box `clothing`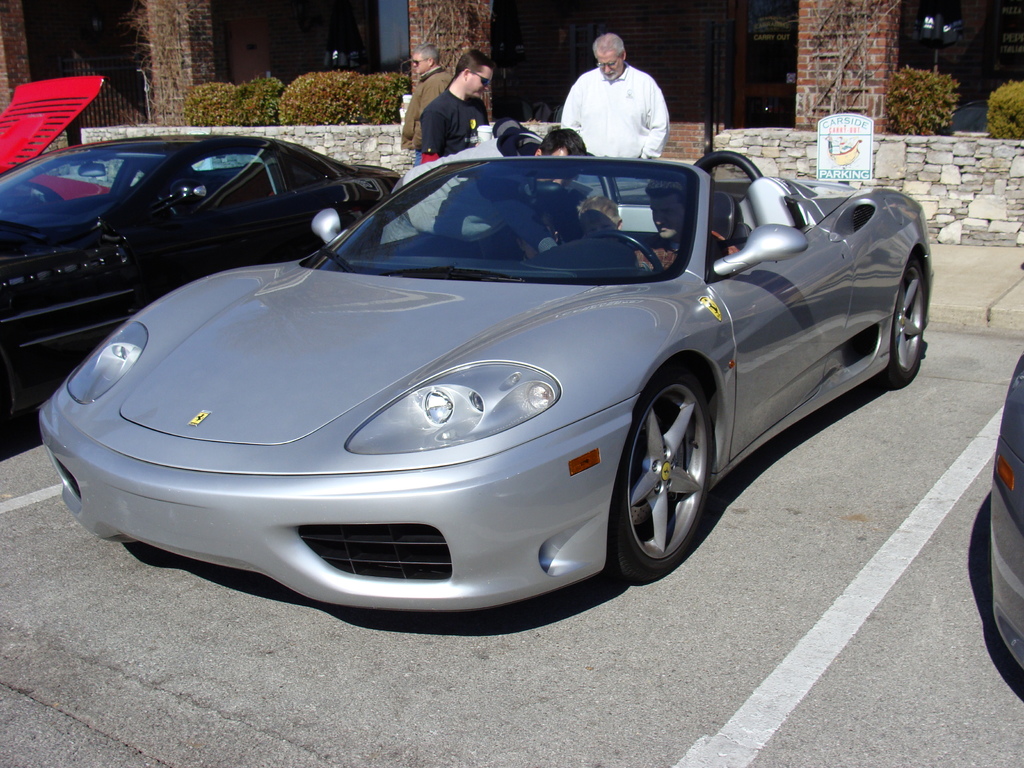
(x1=559, y1=50, x2=681, y2=145)
